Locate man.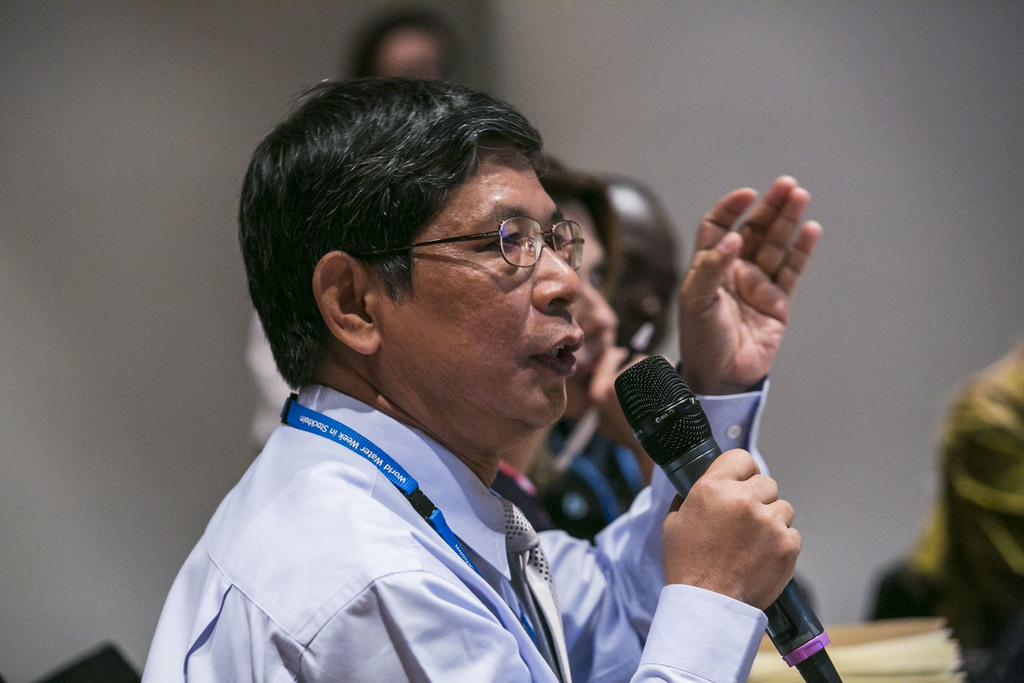
Bounding box: x1=138, y1=77, x2=769, y2=668.
